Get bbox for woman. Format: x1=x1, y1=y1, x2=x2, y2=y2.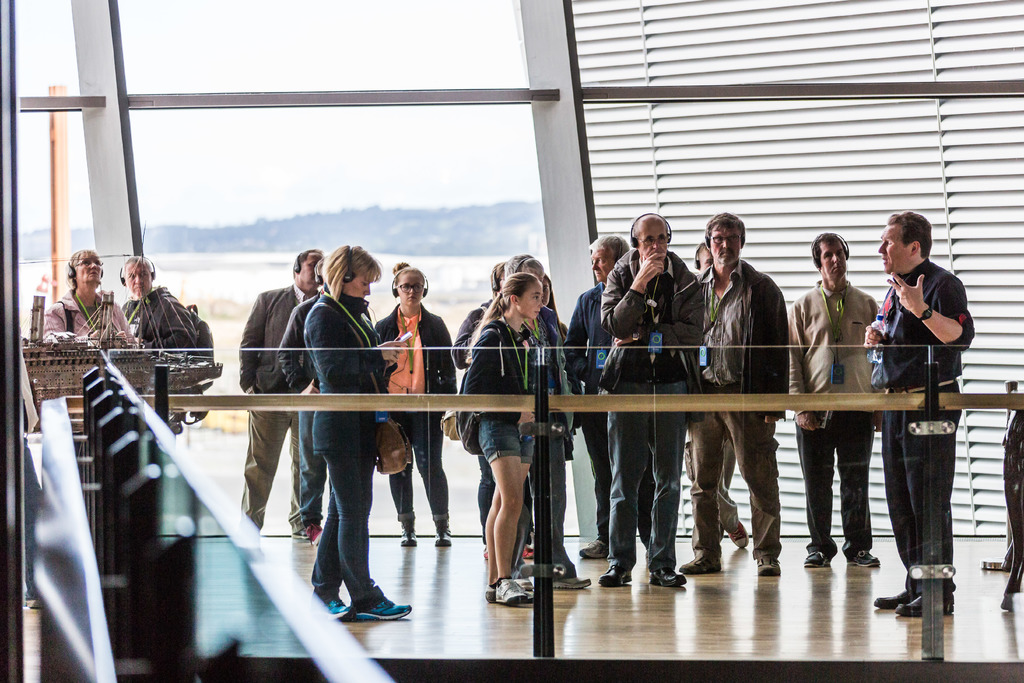
x1=303, y1=248, x2=414, y2=618.
